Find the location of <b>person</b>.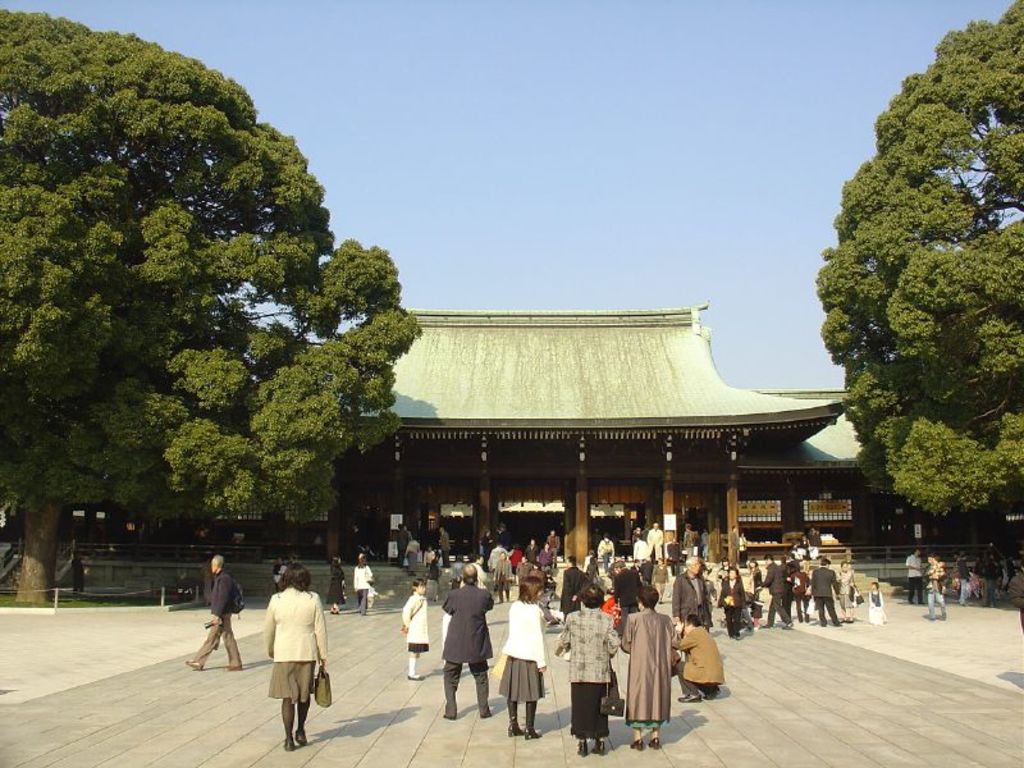
Location: select_region(618, 585, 675, 744).
